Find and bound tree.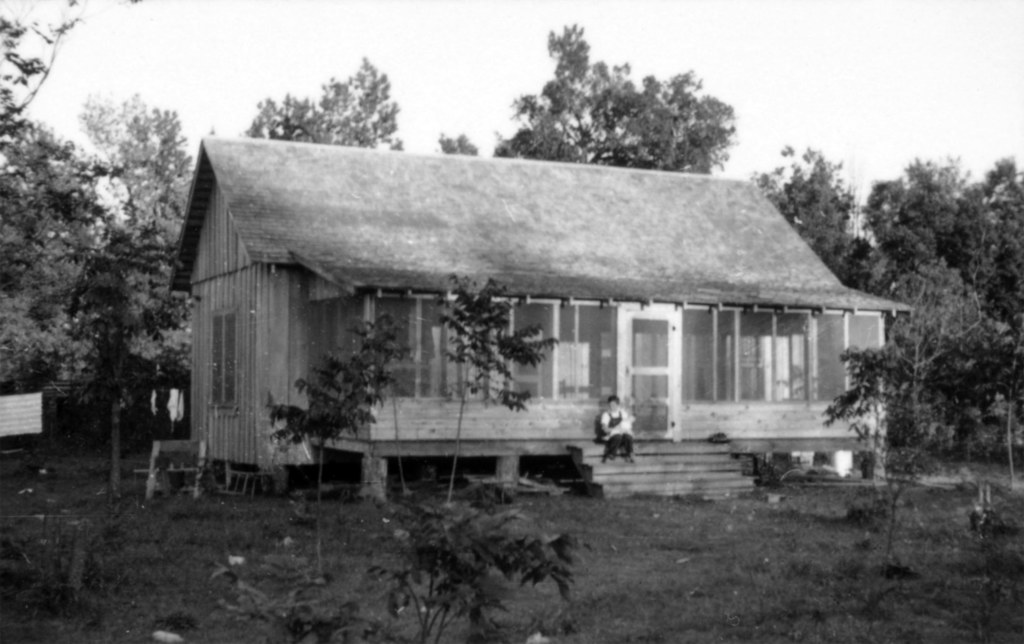
Bound: crop(817, 254, 988, 556).
